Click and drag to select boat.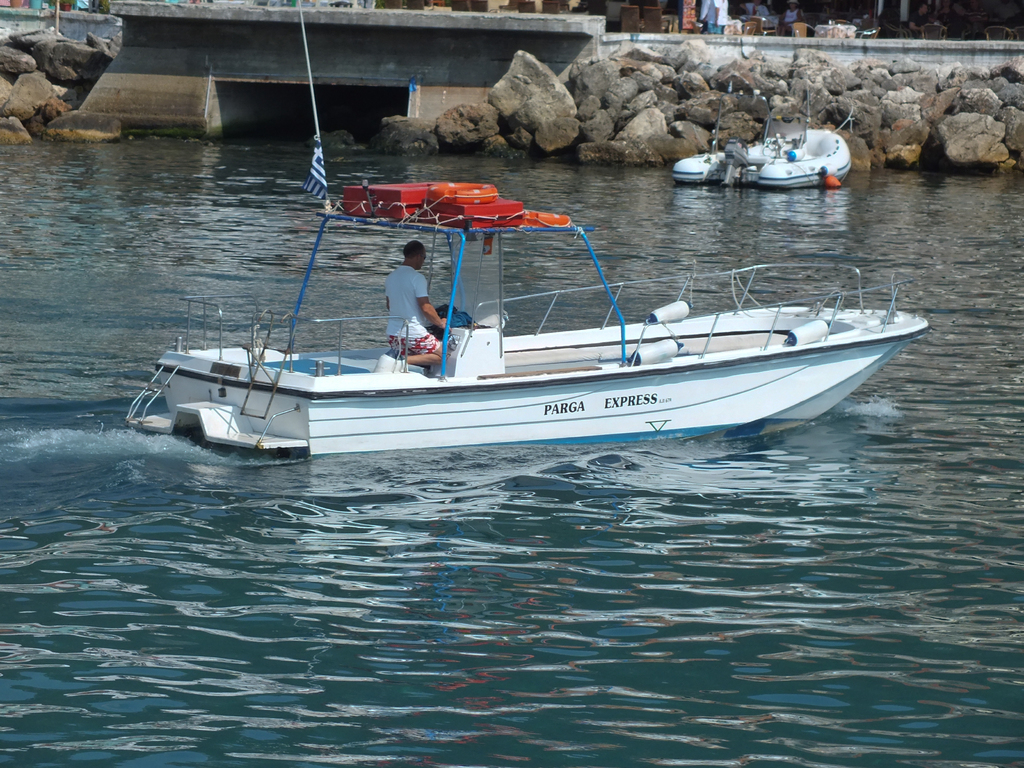
Selection: bbox(666, 64, 855, 193).
